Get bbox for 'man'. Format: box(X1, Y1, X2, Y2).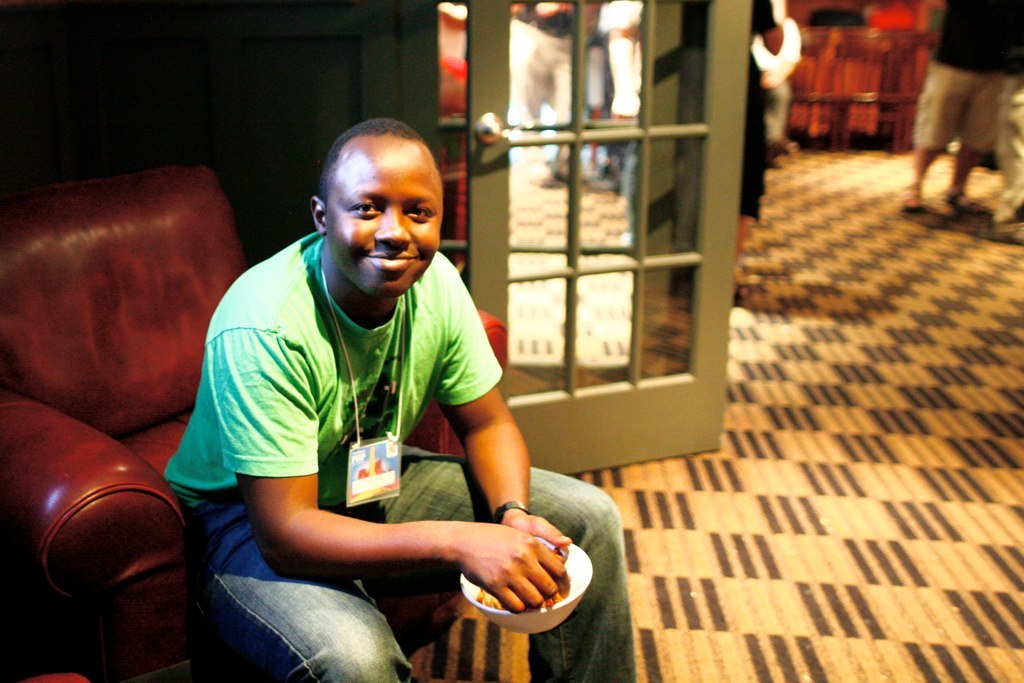
box(900, 0, 1014, 219).
